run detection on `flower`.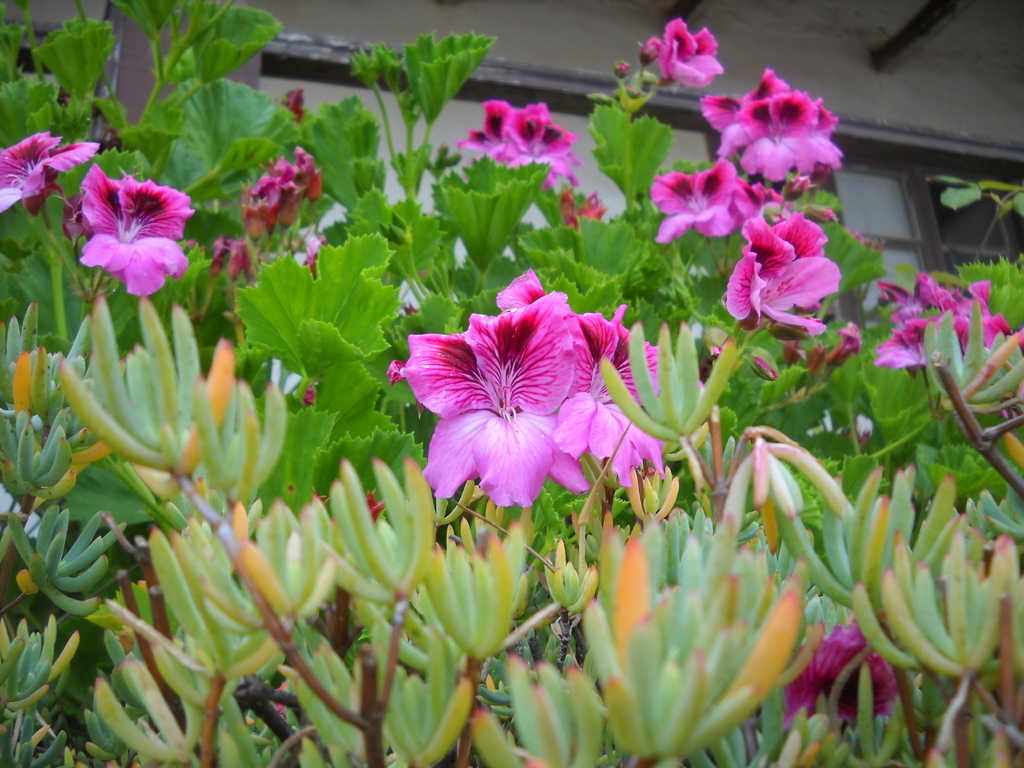
Result: crop(380, 276, 648, 515).
